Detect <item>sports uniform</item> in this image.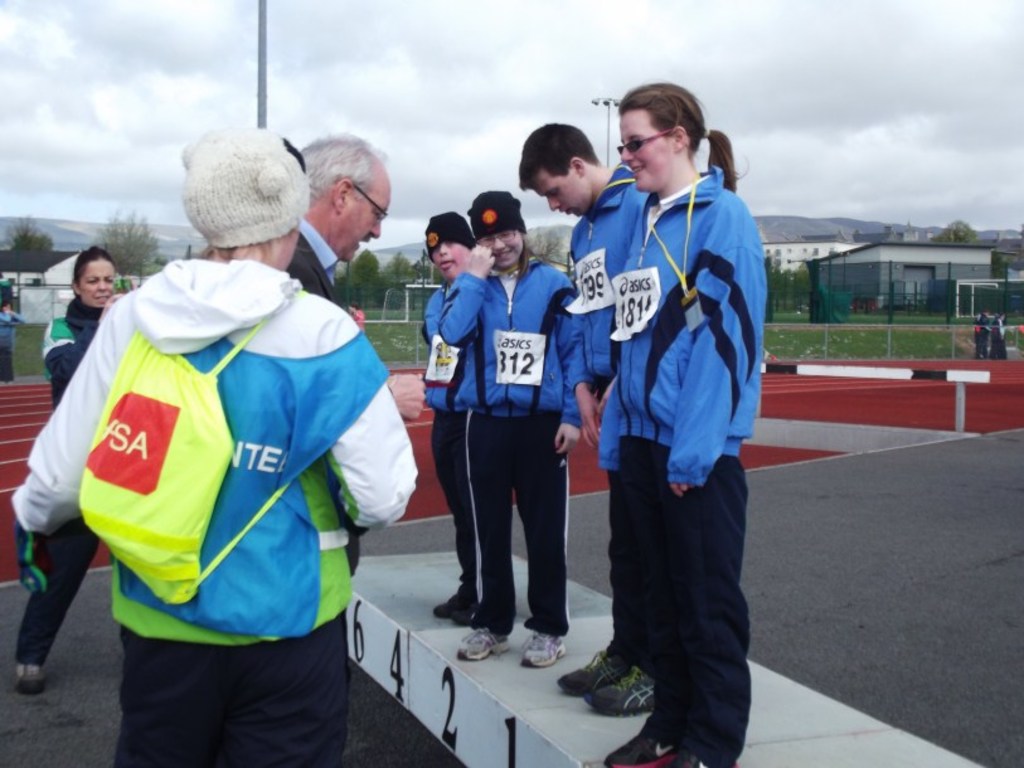
Detection: locate(555, 88, 773, 705).
